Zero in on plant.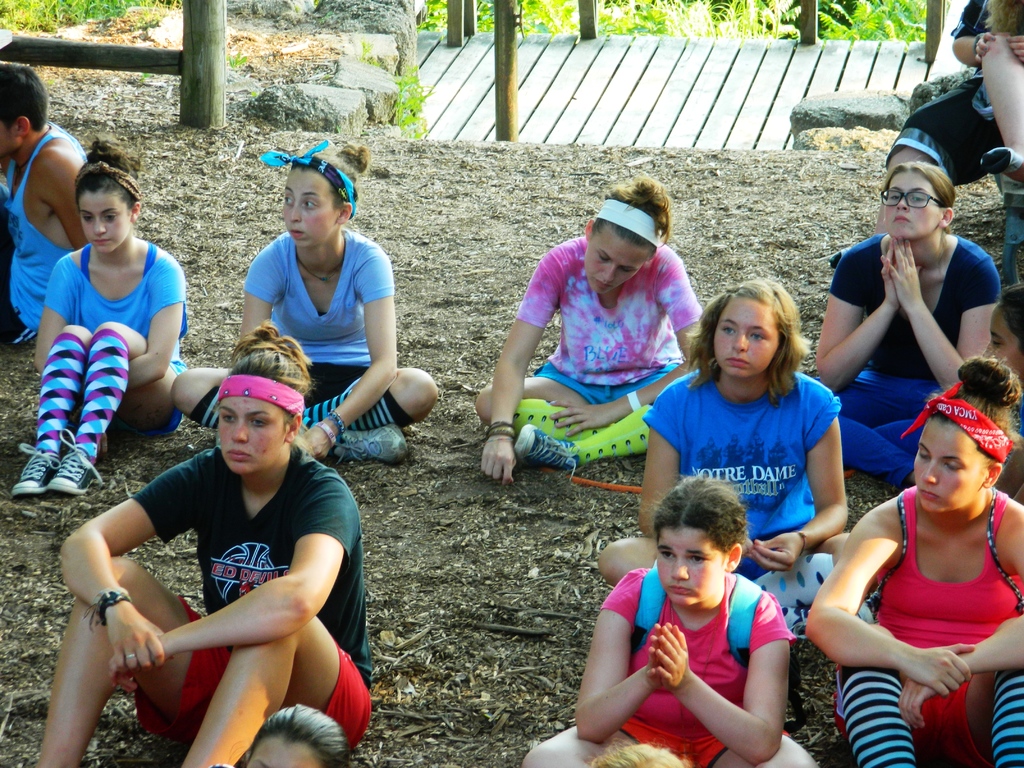
Zeroed in: [x1=390, y1=67, x2=440, y2=151].
